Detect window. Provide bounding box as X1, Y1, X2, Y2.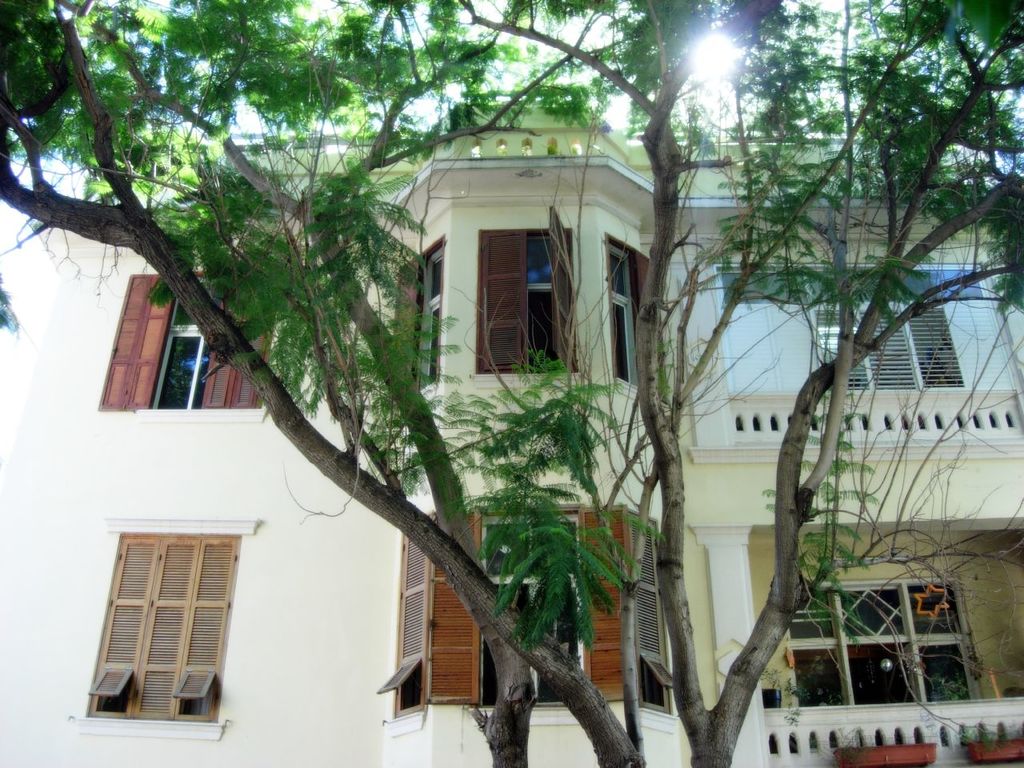
791, 574, 995, 722.
